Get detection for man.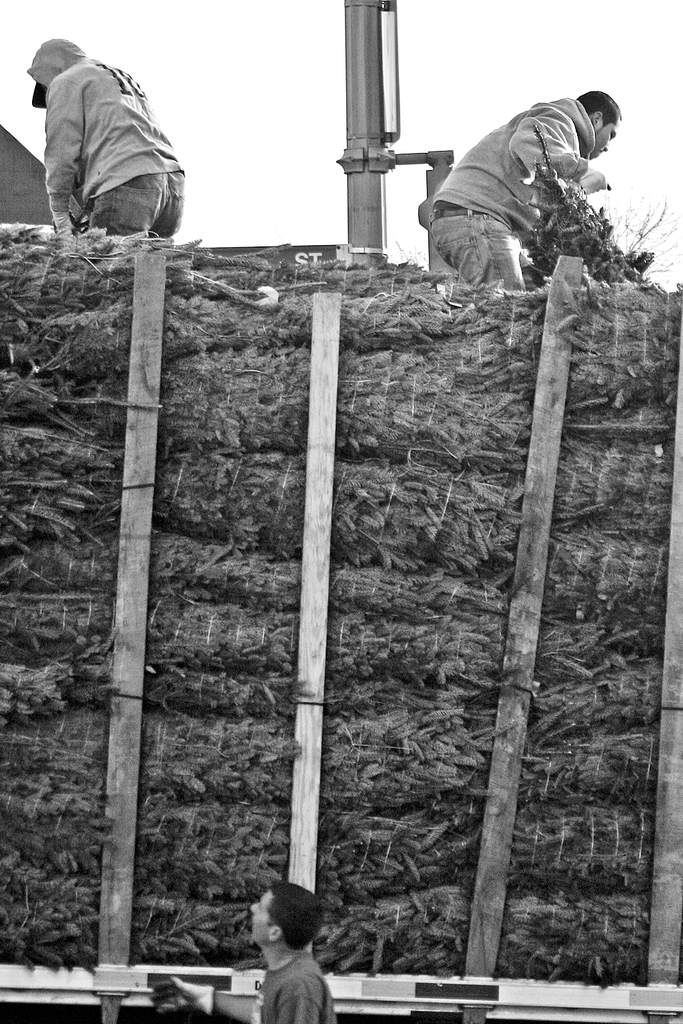
Detection: region(232, 898, 348, 1023).
